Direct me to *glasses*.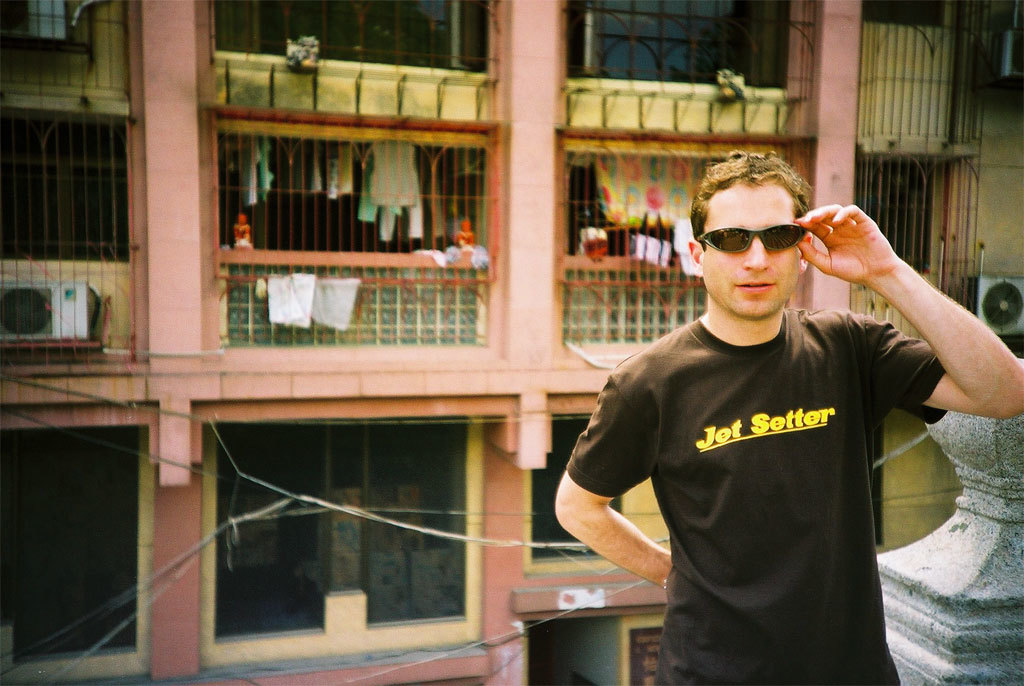
Direction: box(700, 225, 804, 258).
